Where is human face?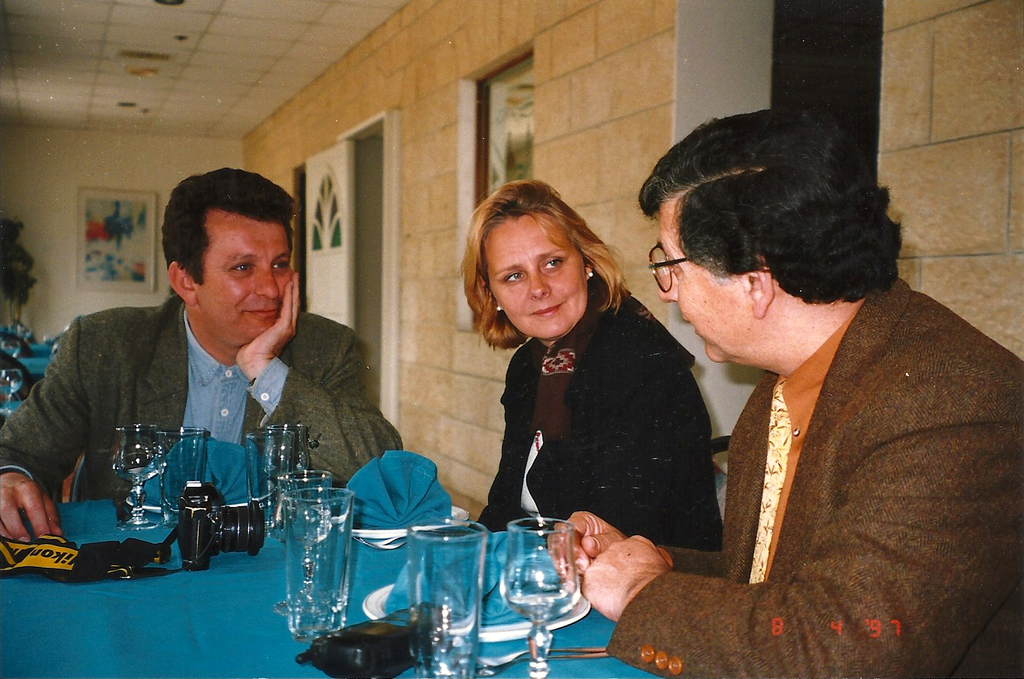
select_region(657, 194, 770, 362).
